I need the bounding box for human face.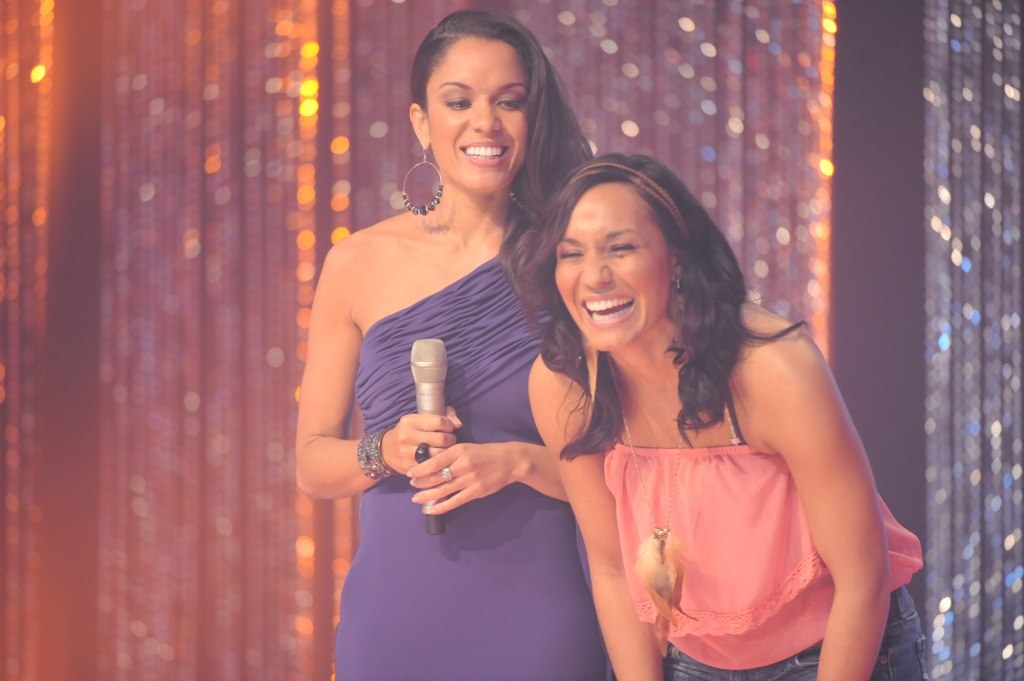
Here it is: bbox(551, 182, 671, 356).
